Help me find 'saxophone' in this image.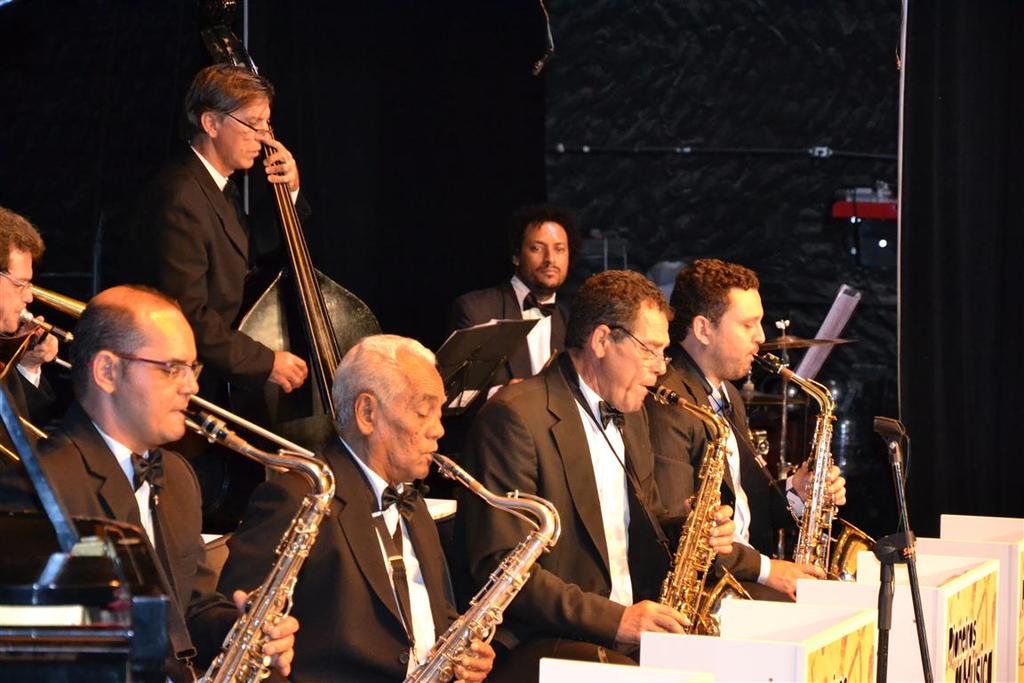
Found it: [649,351,777,647].
